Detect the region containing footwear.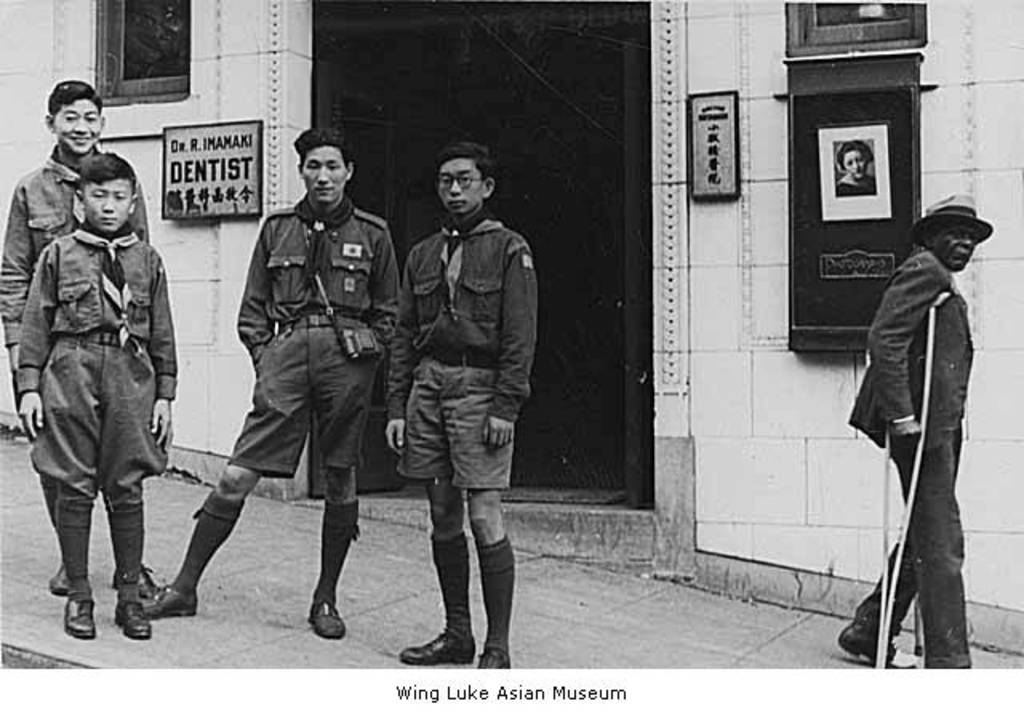
box=[400, 621, 474, 666].
